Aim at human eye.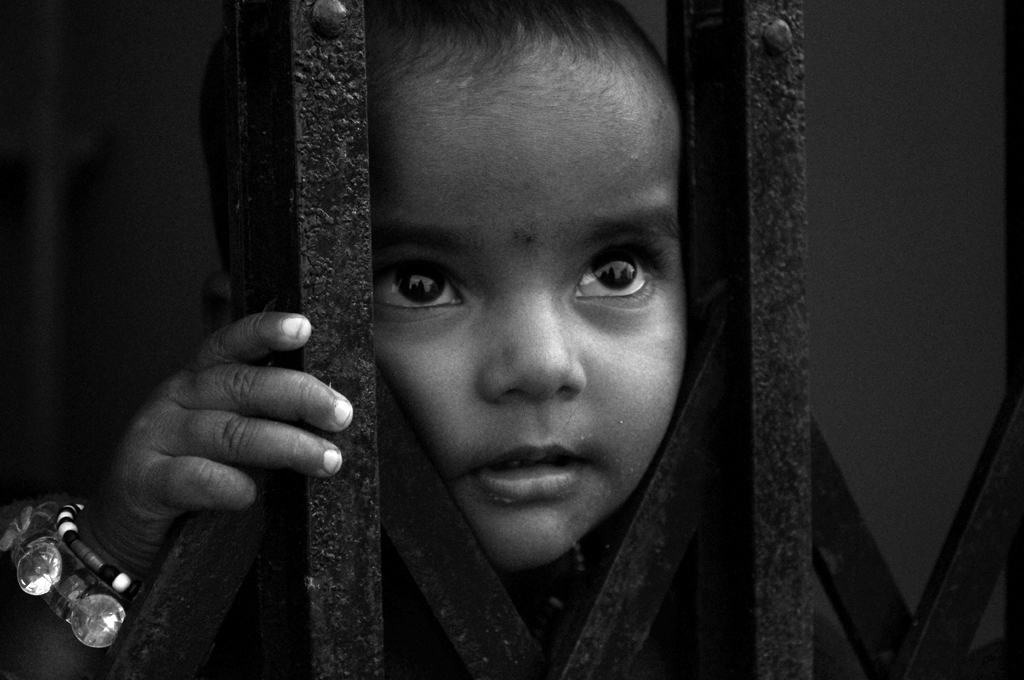
Aimed at (567, 235, 669, 315).
